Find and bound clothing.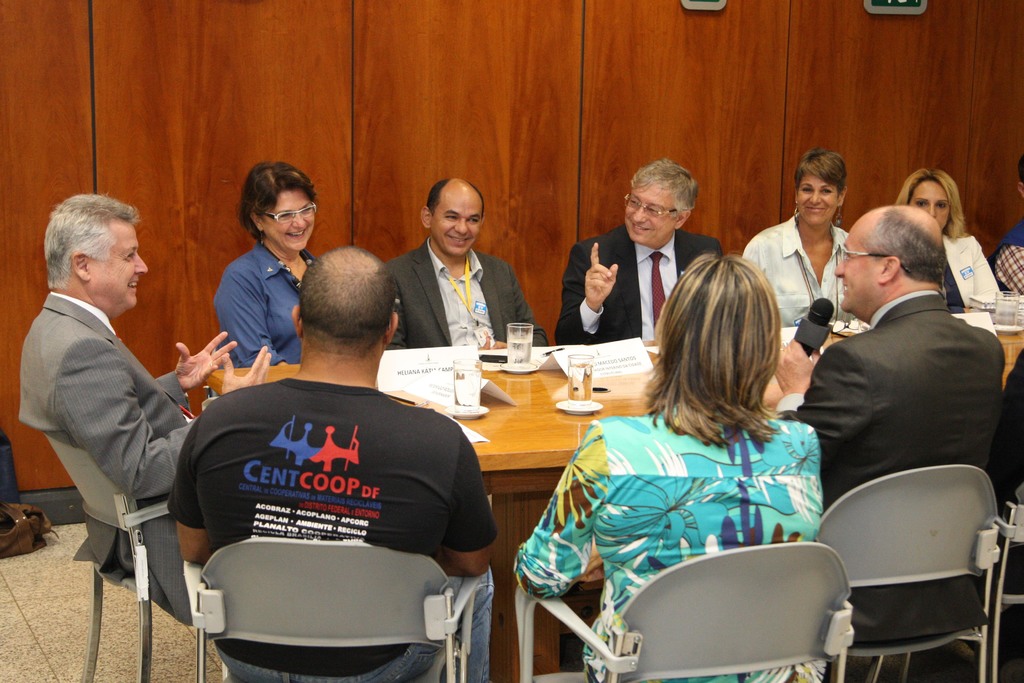
Bound: Rect(520, 402, 828, 682).
